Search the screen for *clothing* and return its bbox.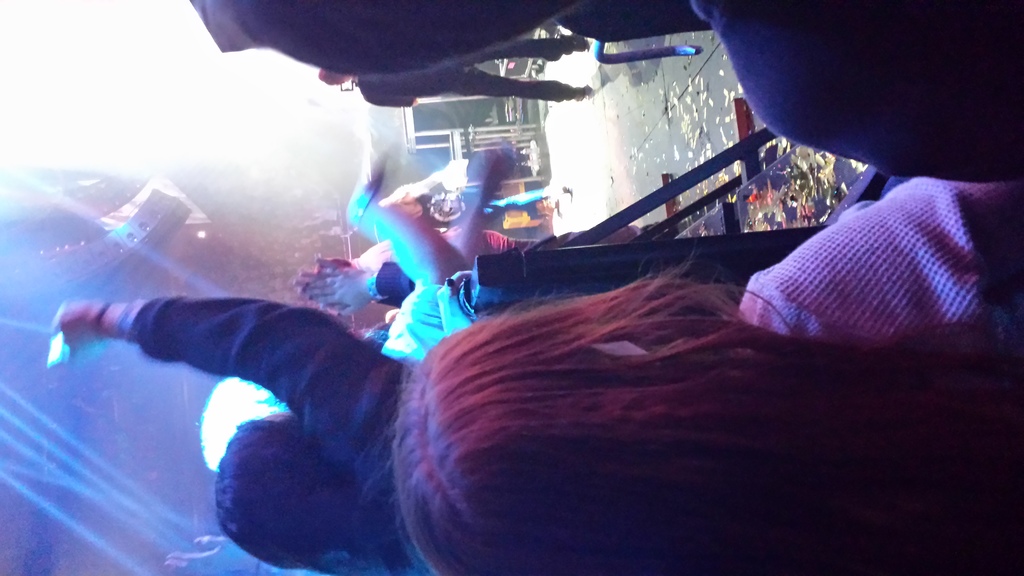
Found: crop(726, 147, 1007, 363).
